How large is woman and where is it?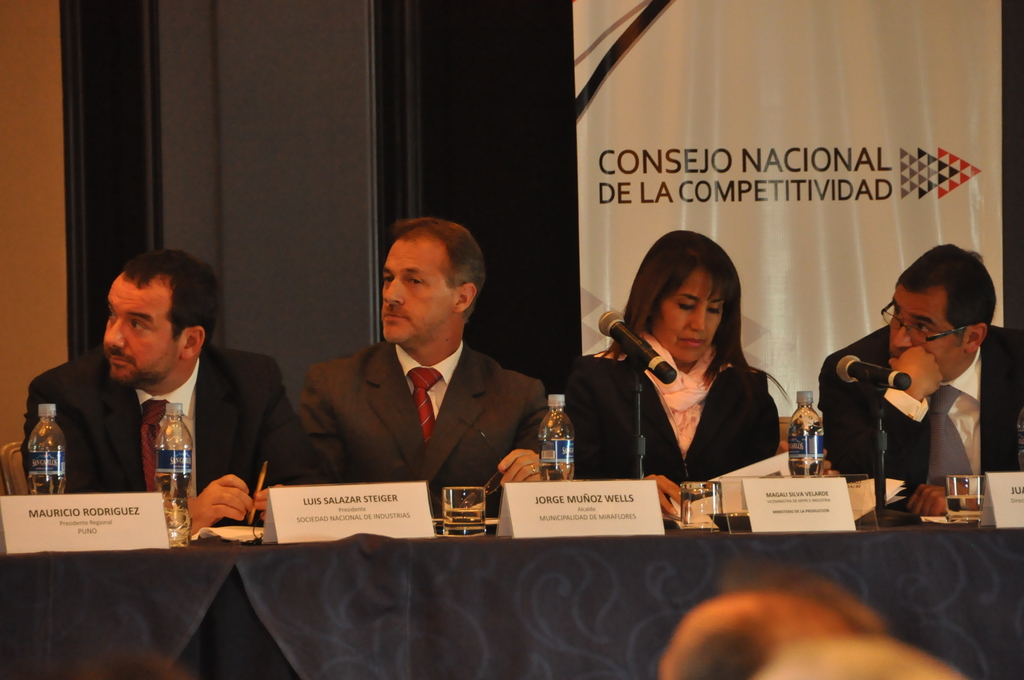
Bounding box: BBox(591, 222, 795, 519).
